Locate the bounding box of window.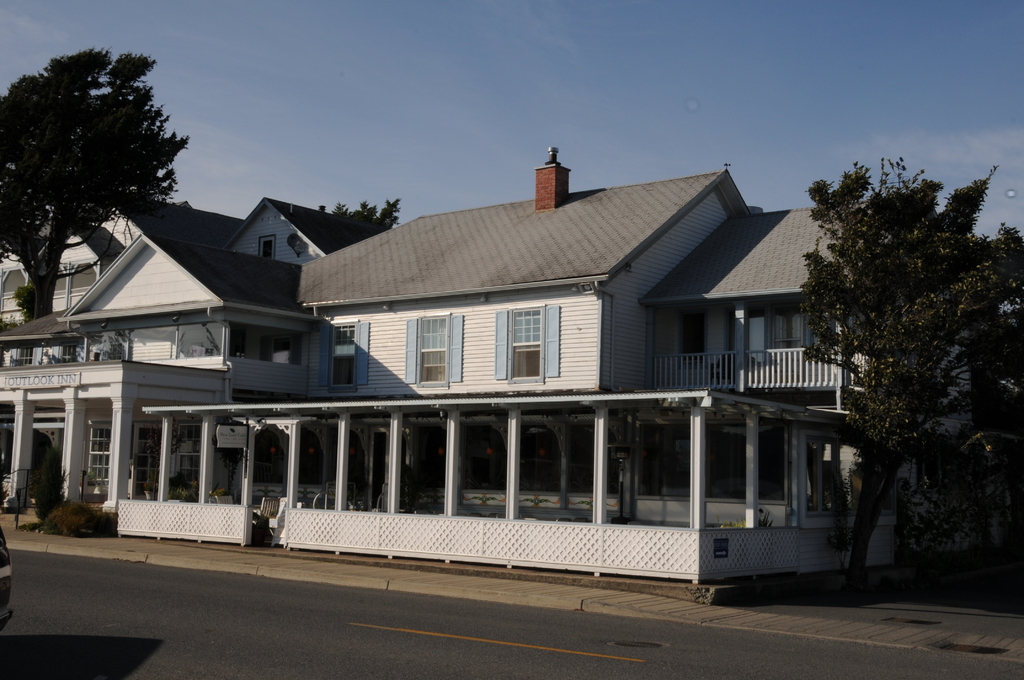
Bounding box: BBox(323, 324, 358, 382).
